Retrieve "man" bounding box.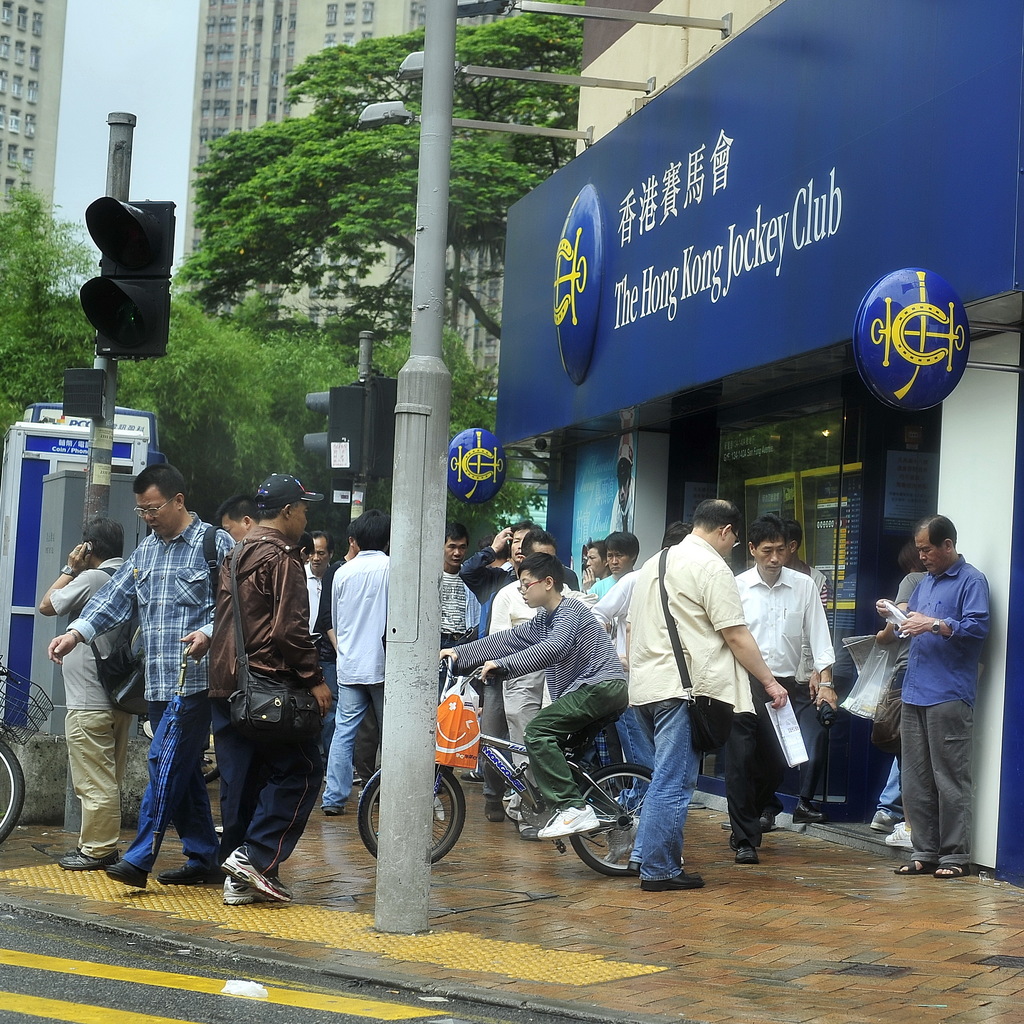
Bounding box: left=459, top=522, right=536, bottom=819.
